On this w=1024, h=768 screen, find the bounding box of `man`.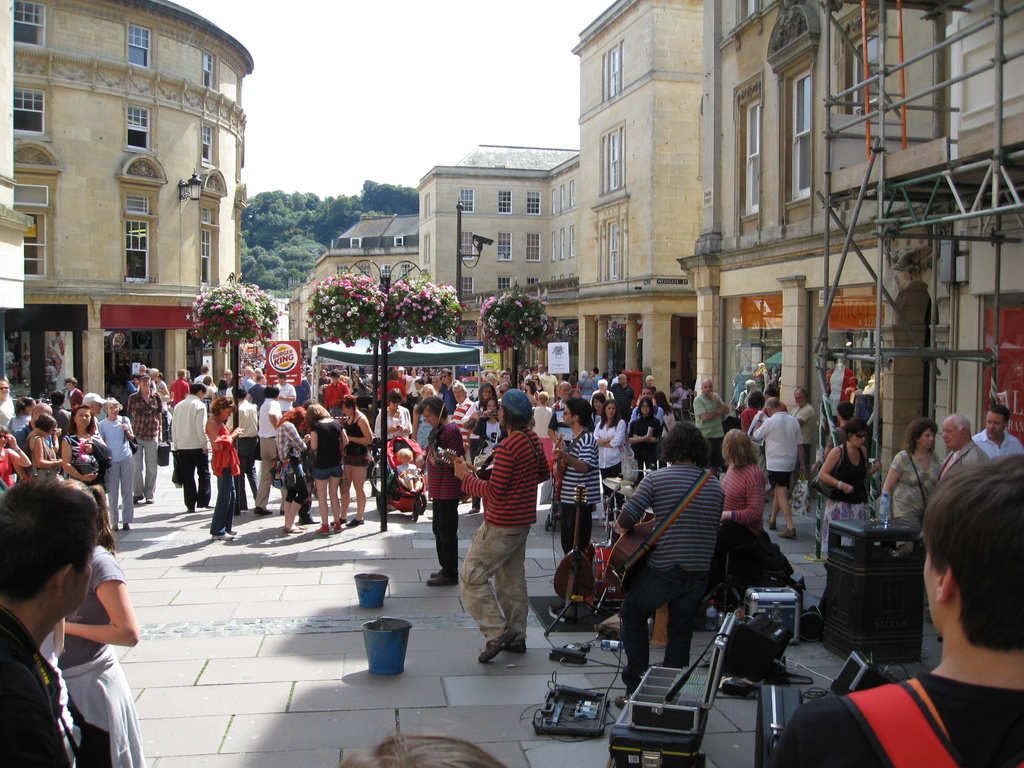
Bounding box: box=[440, 367, 456, 418].
